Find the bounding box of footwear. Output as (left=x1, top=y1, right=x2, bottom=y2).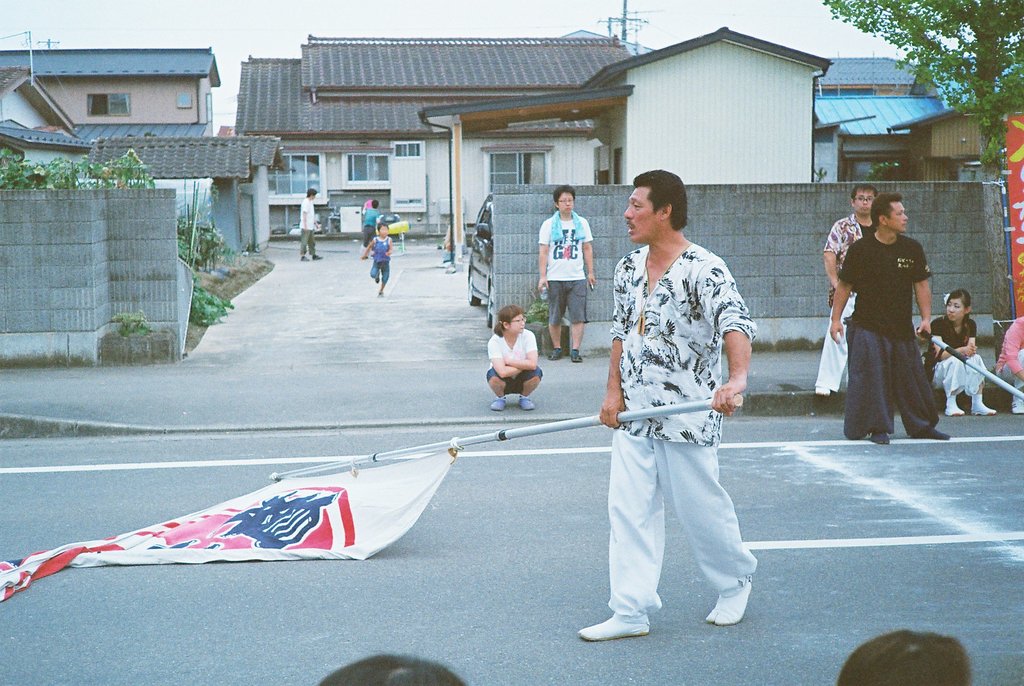
(left=972, top=405, right=997, bottom=415).
